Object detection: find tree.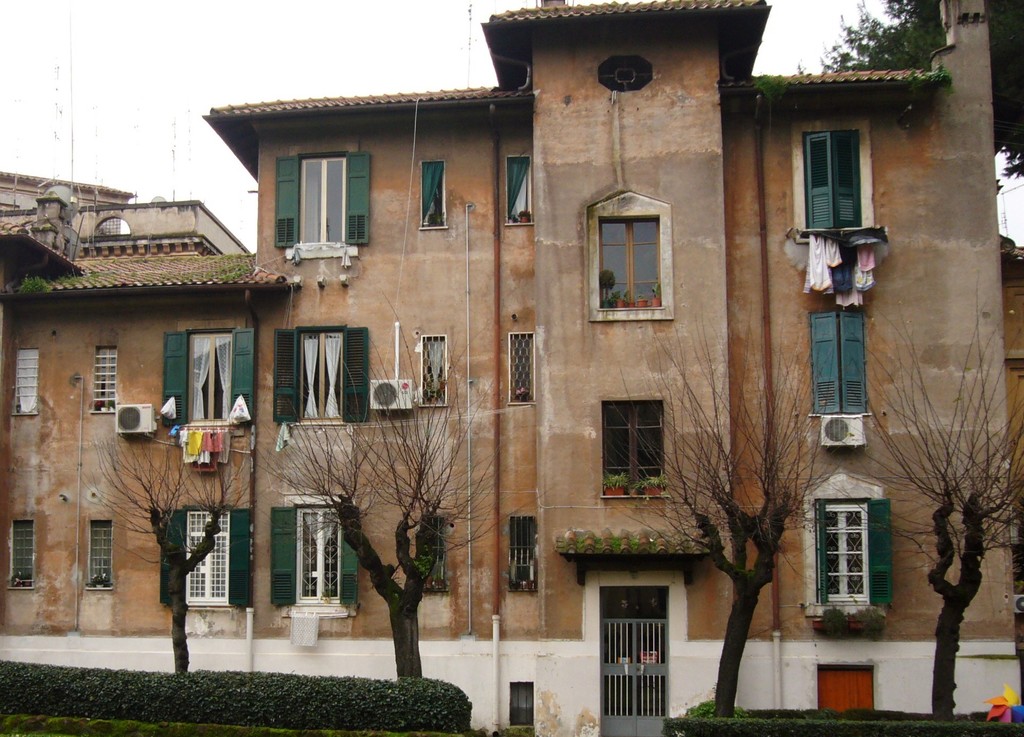
(246, 287, 557, 679).
